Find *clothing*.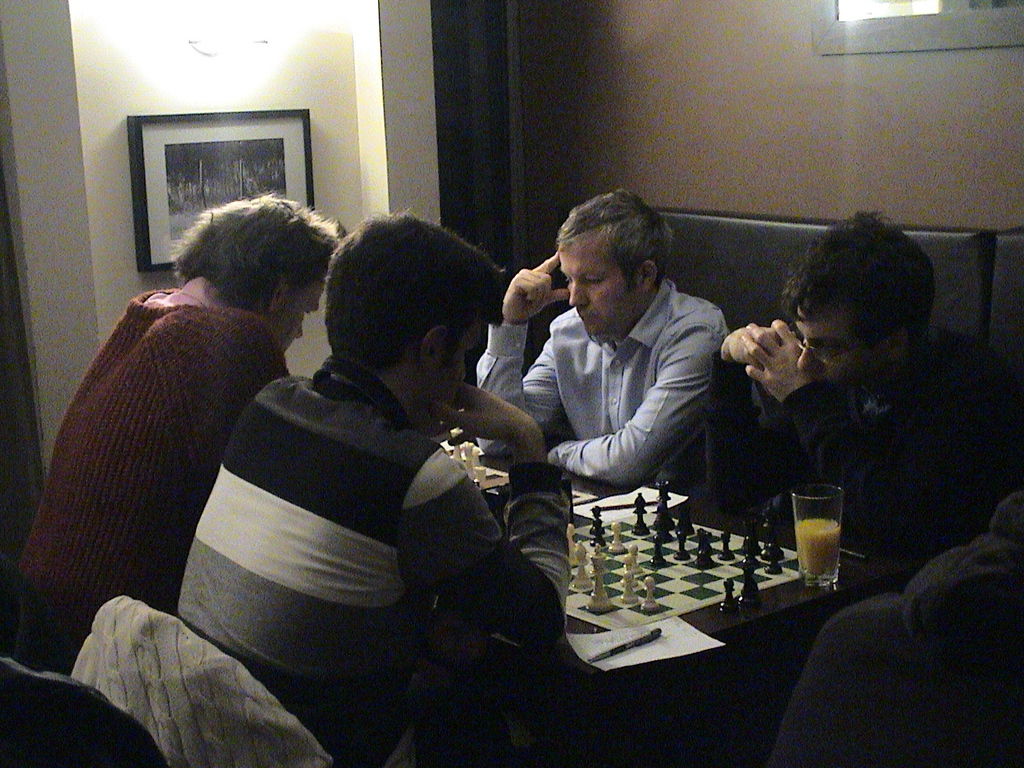
locate(706, 328, 1023, 573).
